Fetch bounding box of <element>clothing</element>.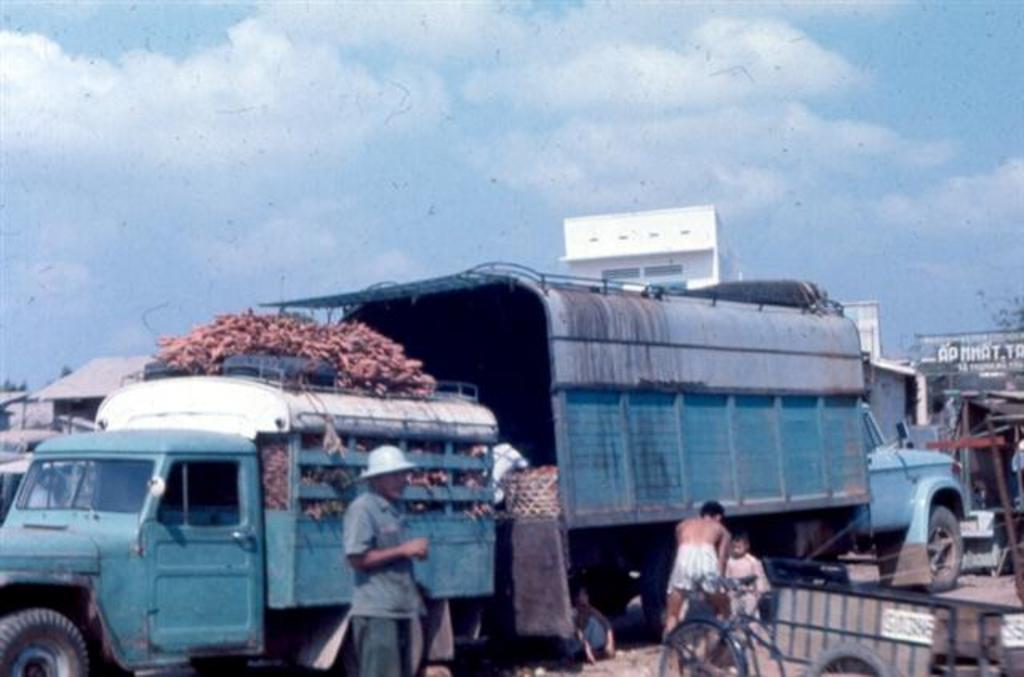
Bbox: (x1=710, y1=547, x2=771, y2=643).
